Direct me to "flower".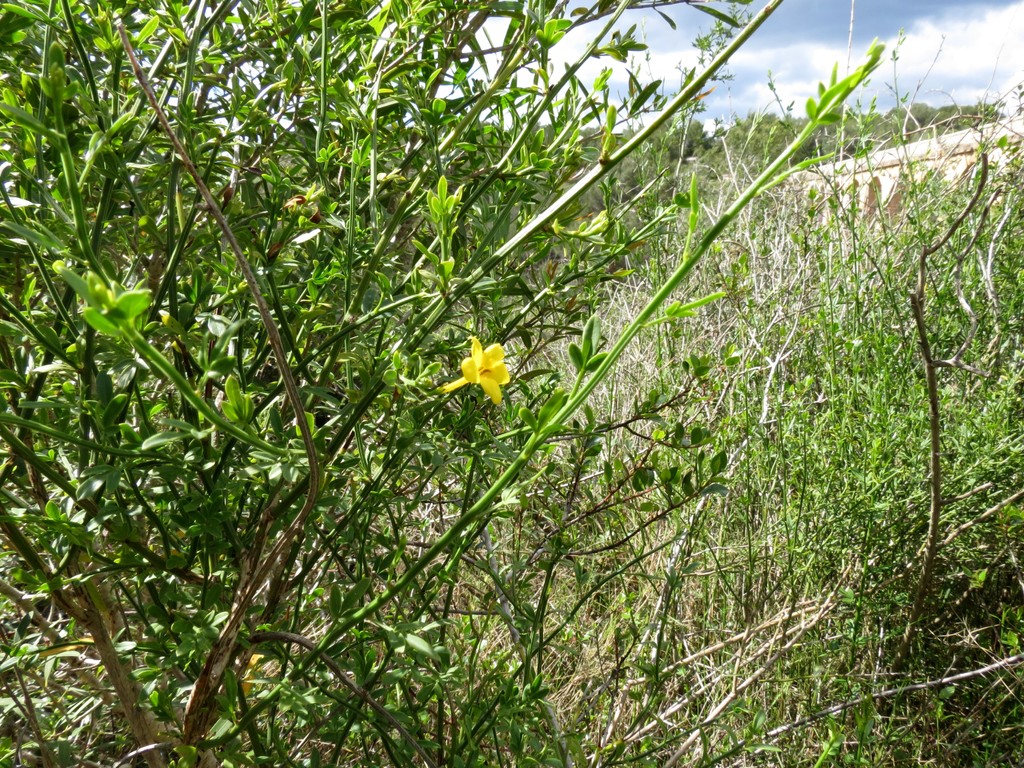
Direction: bbox=(442, 338, 511, 403).
